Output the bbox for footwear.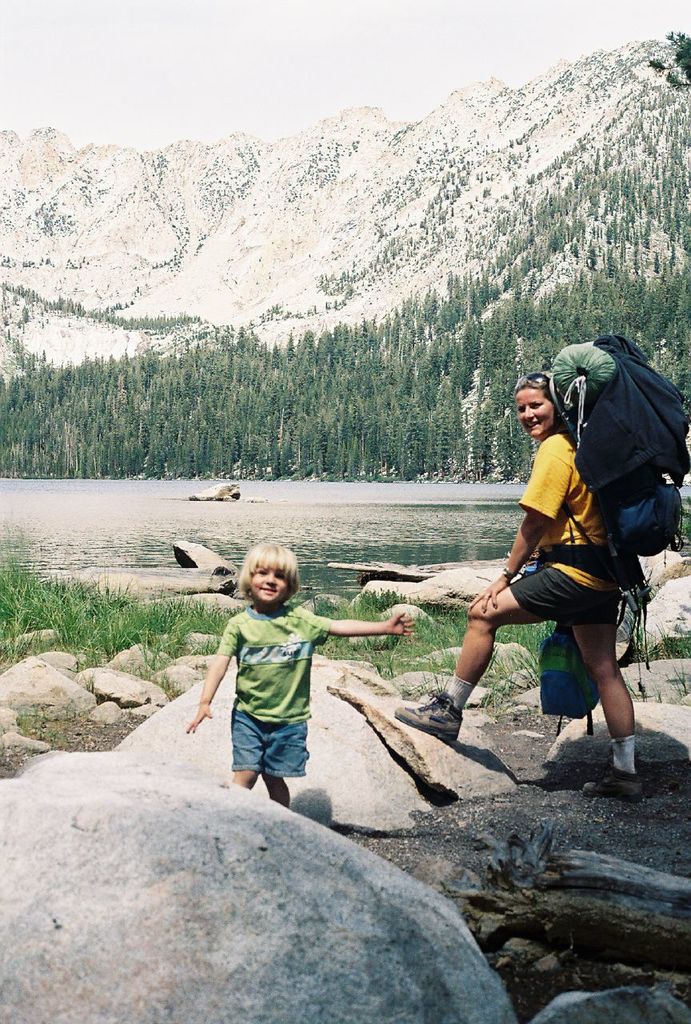
x1=395 y1=694 x2=458 y2=746.
